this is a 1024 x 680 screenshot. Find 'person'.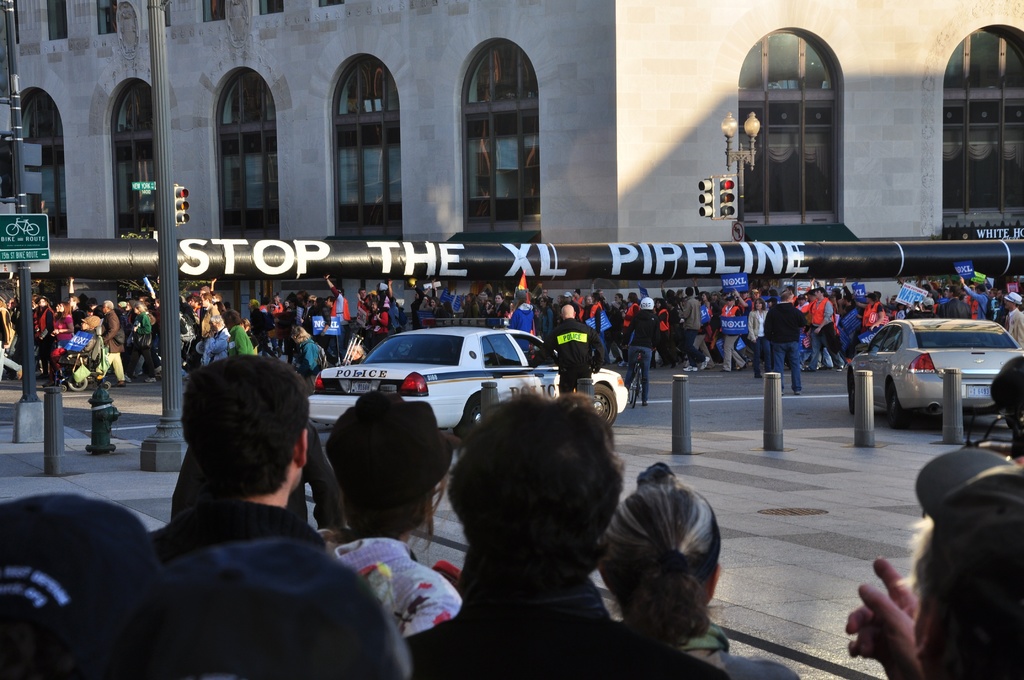
Bounding box: region(36, 286, 90, 438).
